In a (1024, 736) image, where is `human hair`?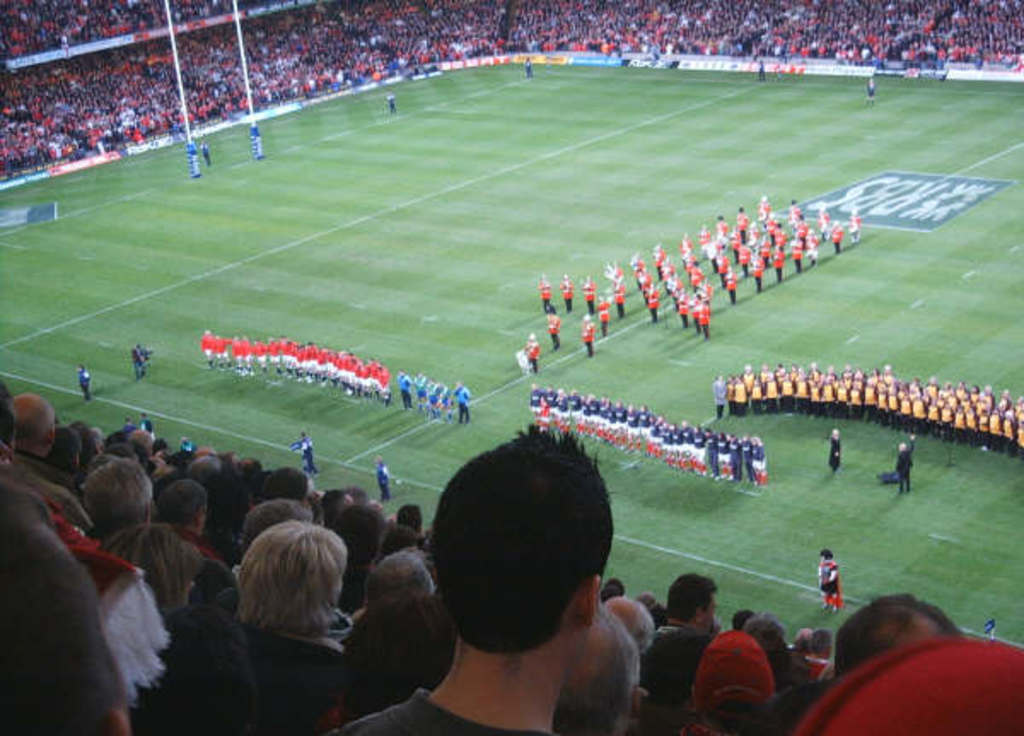
Rect(608, 589, 655, 668).
